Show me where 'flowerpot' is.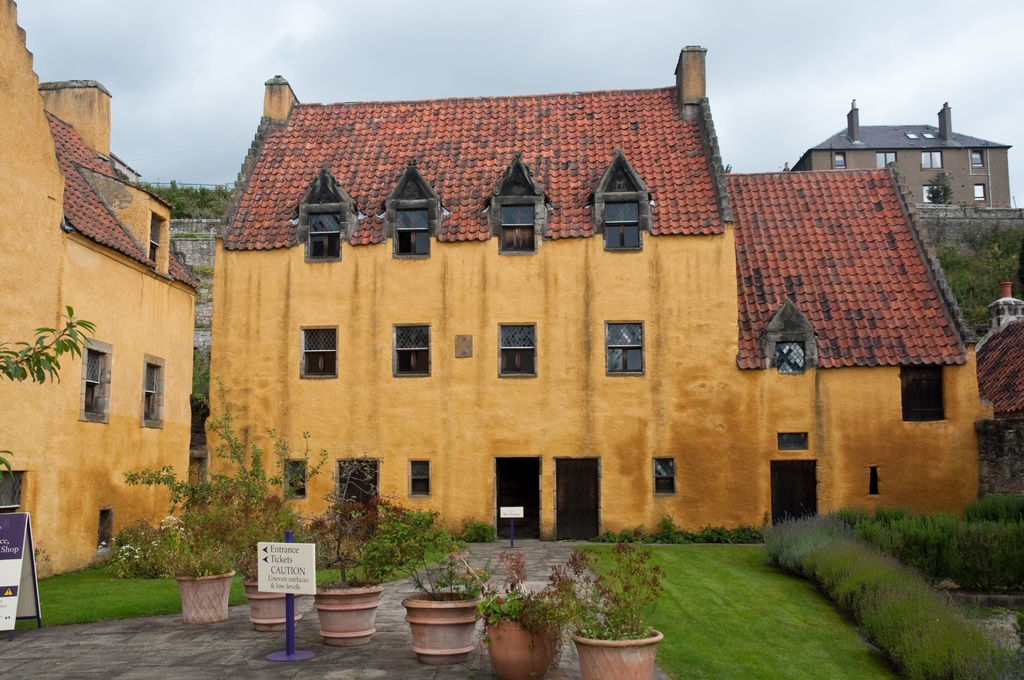
'flowerpot' is at {"left": 404, "top": 589, "right": 480, "bottom": 661}.
